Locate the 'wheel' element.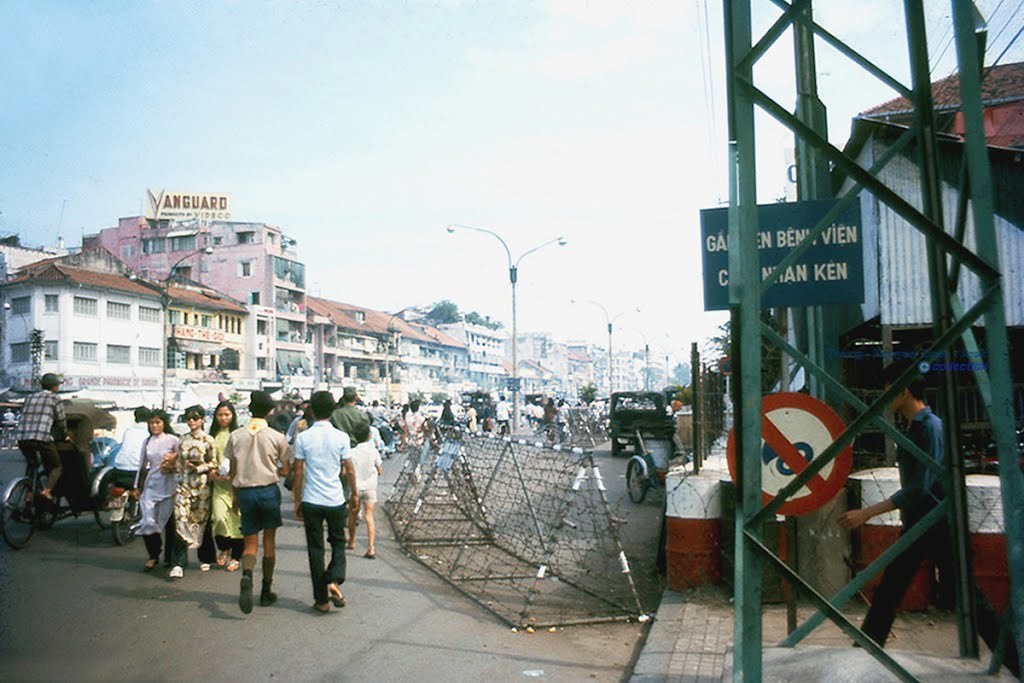
Element bbox: region(625, 463, 648, 498).
